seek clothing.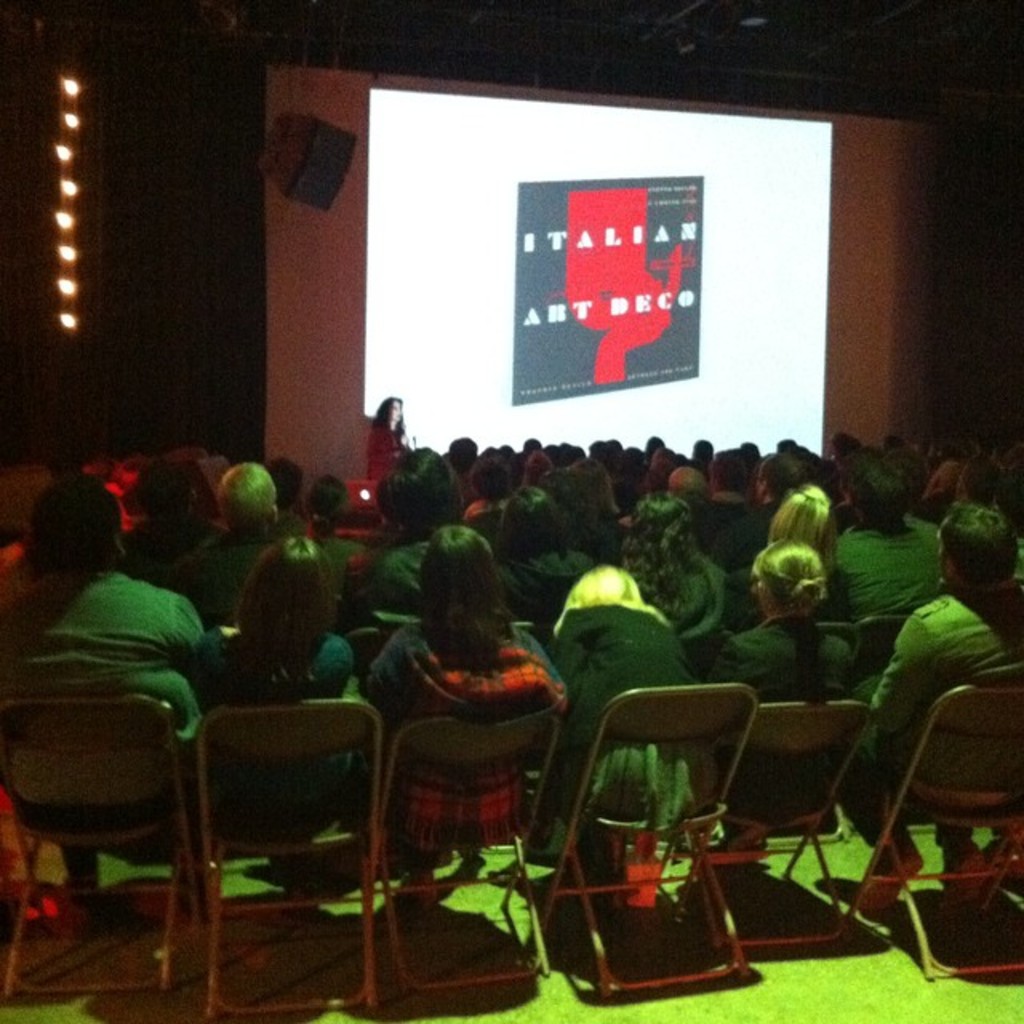
bbox=(379, 618, 576, 896).
